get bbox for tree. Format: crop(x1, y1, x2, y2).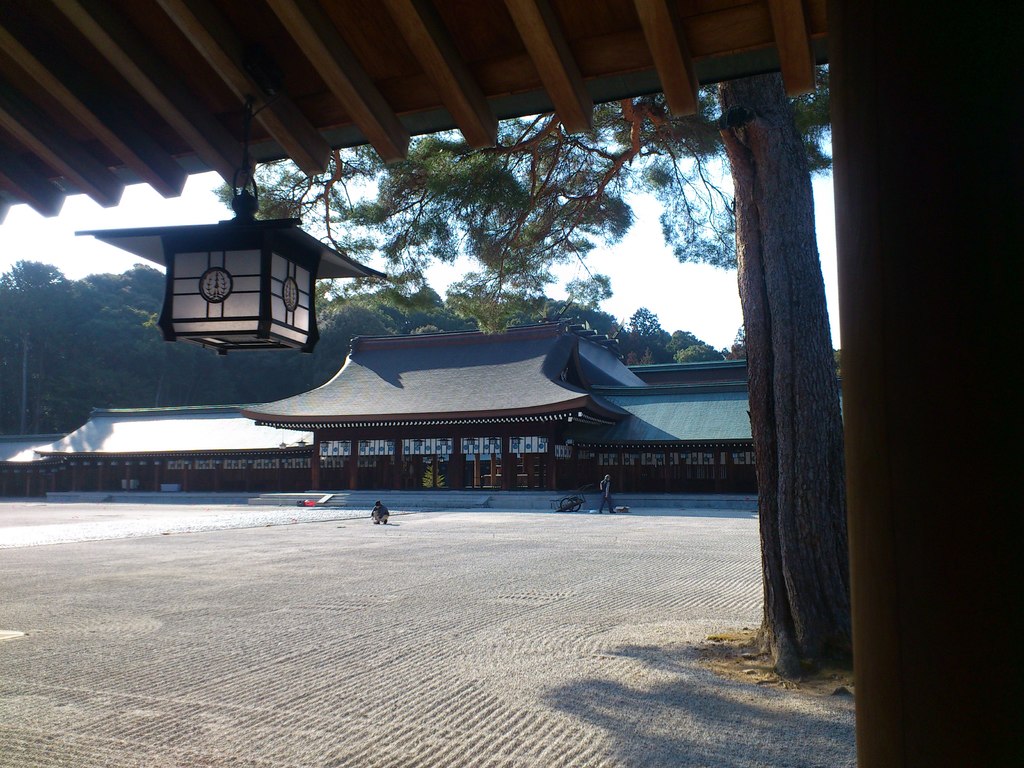
crop(214, 58, 838, 682).
